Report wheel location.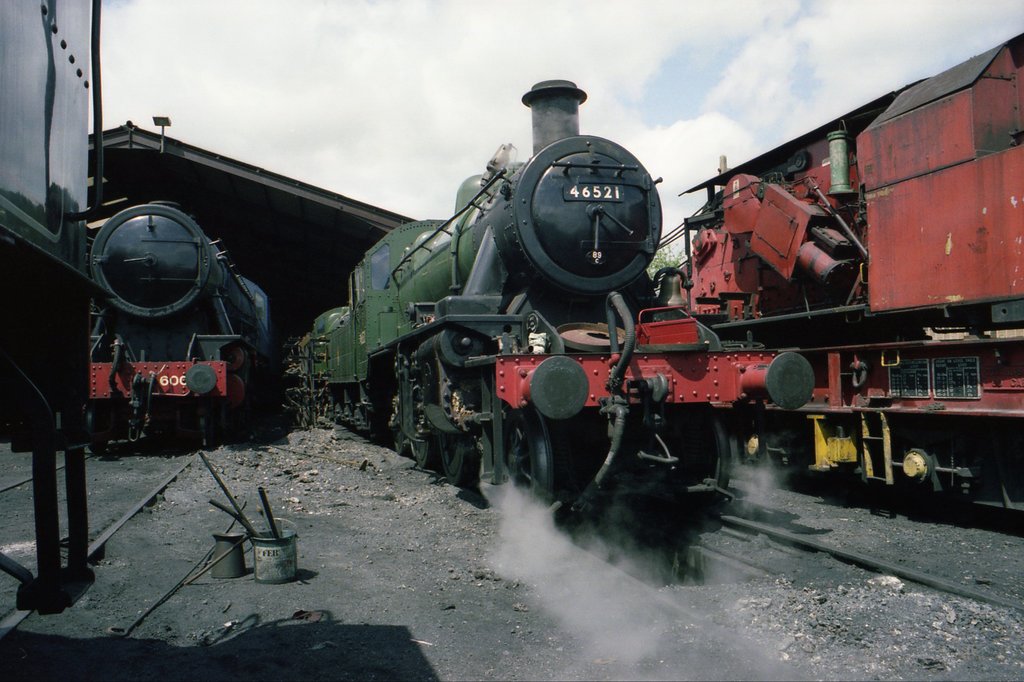
Report: Rect(86, 405, 110, 451).
